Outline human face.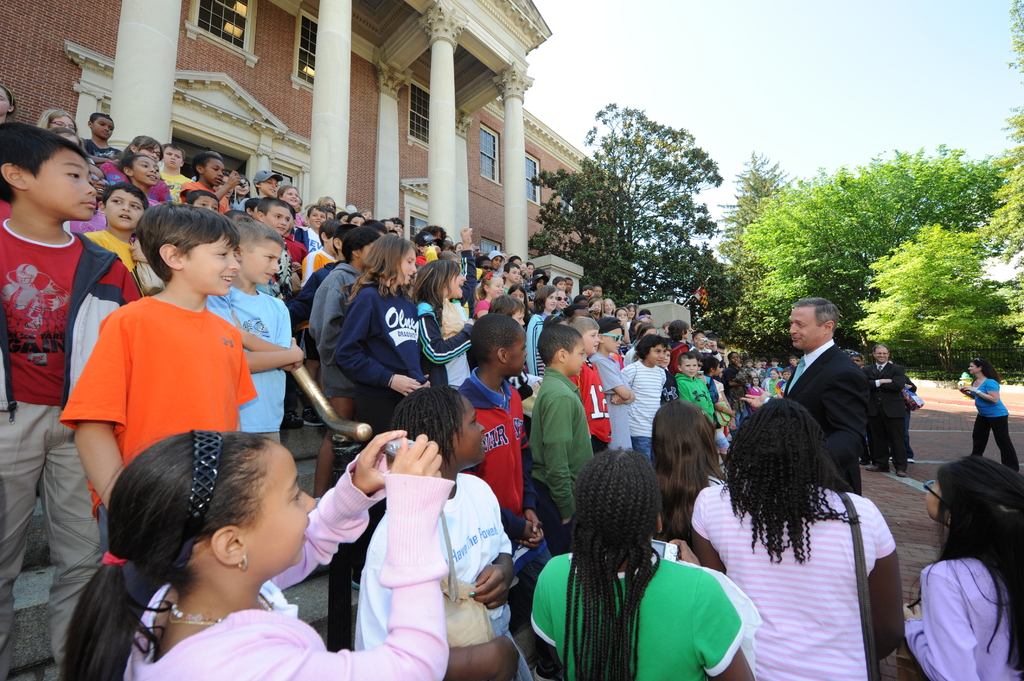
Outline: bbox(246, 248, 280, 285).
